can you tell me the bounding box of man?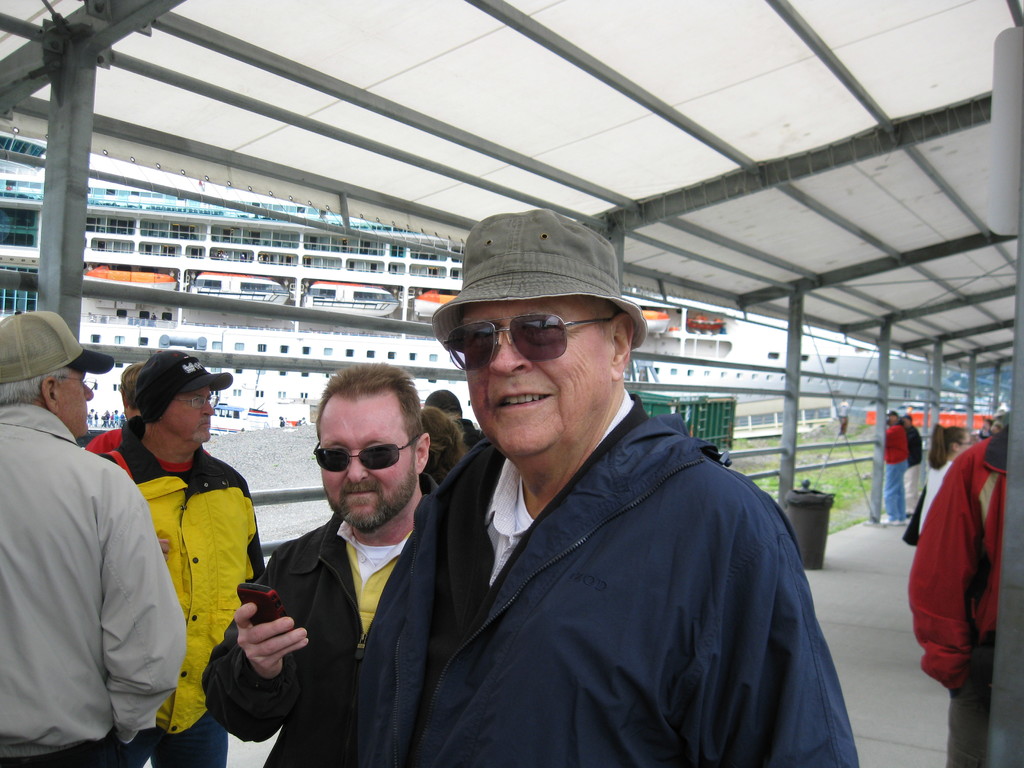
select_region(97, 348, 266, 767).
